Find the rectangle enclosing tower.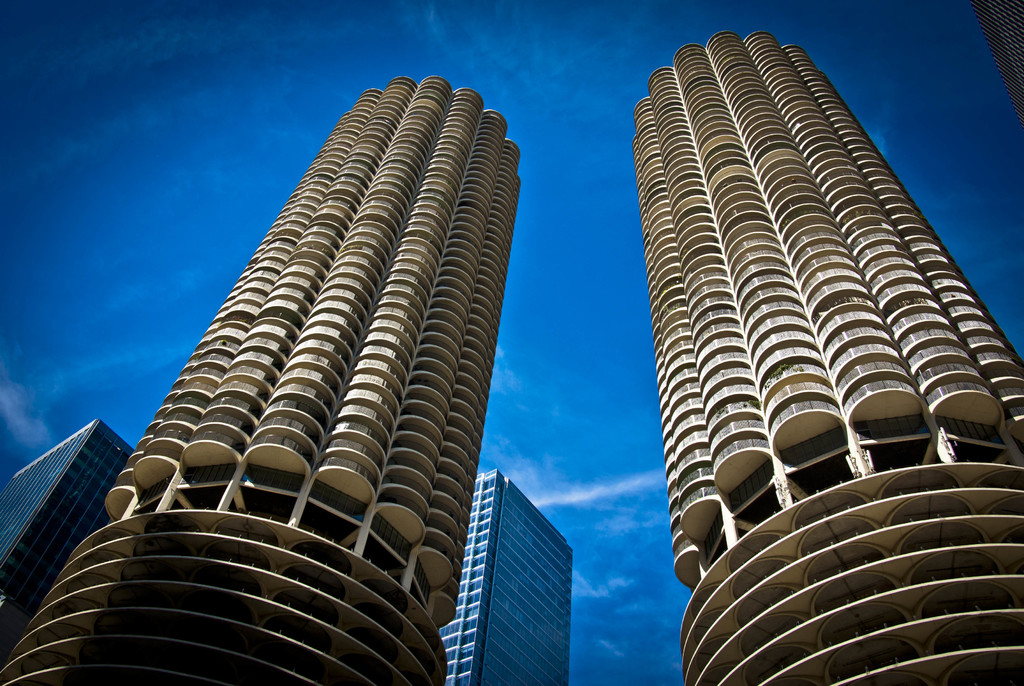
{"x1": 0, "y1": 75, "x2": 525, "y2": 685}.
